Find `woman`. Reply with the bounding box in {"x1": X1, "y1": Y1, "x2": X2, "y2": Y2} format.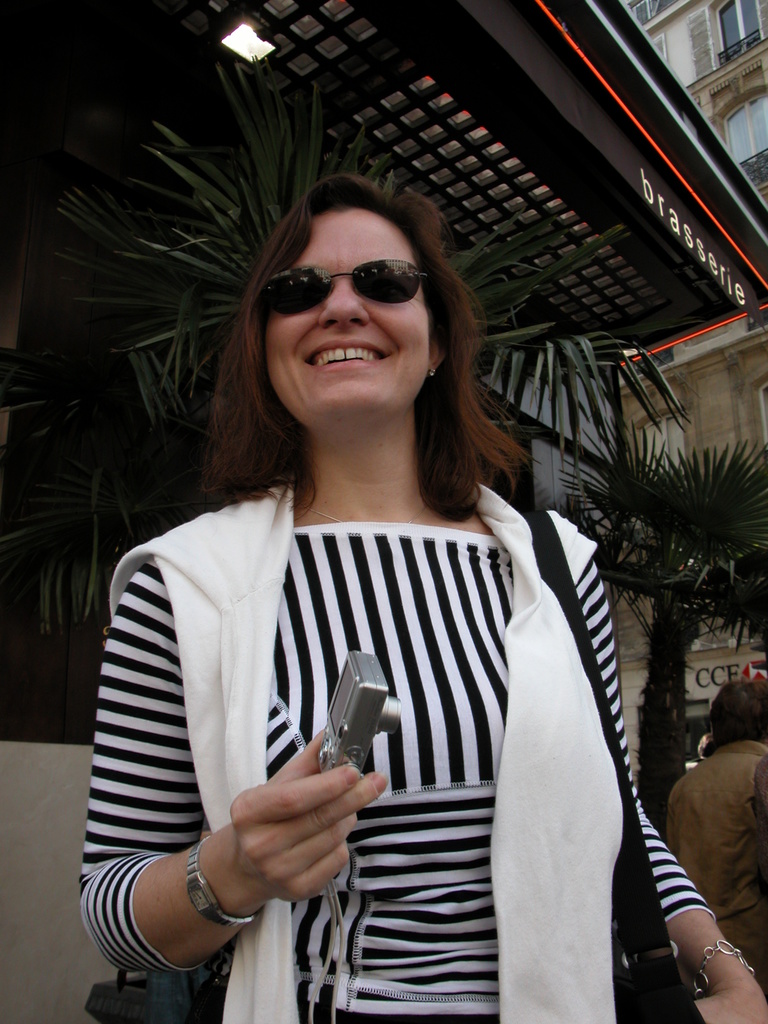
{"x1": 77, "y1": 175, "x2": 767, "y2": 1023}.
